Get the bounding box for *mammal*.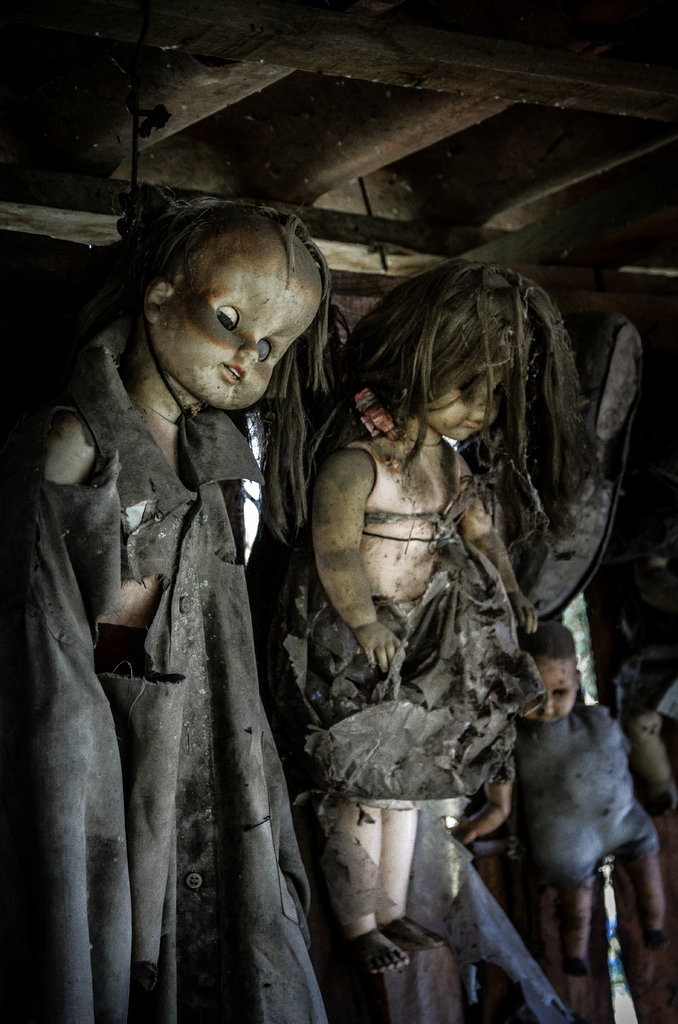
select_region(504, 621, 671, 1005).
